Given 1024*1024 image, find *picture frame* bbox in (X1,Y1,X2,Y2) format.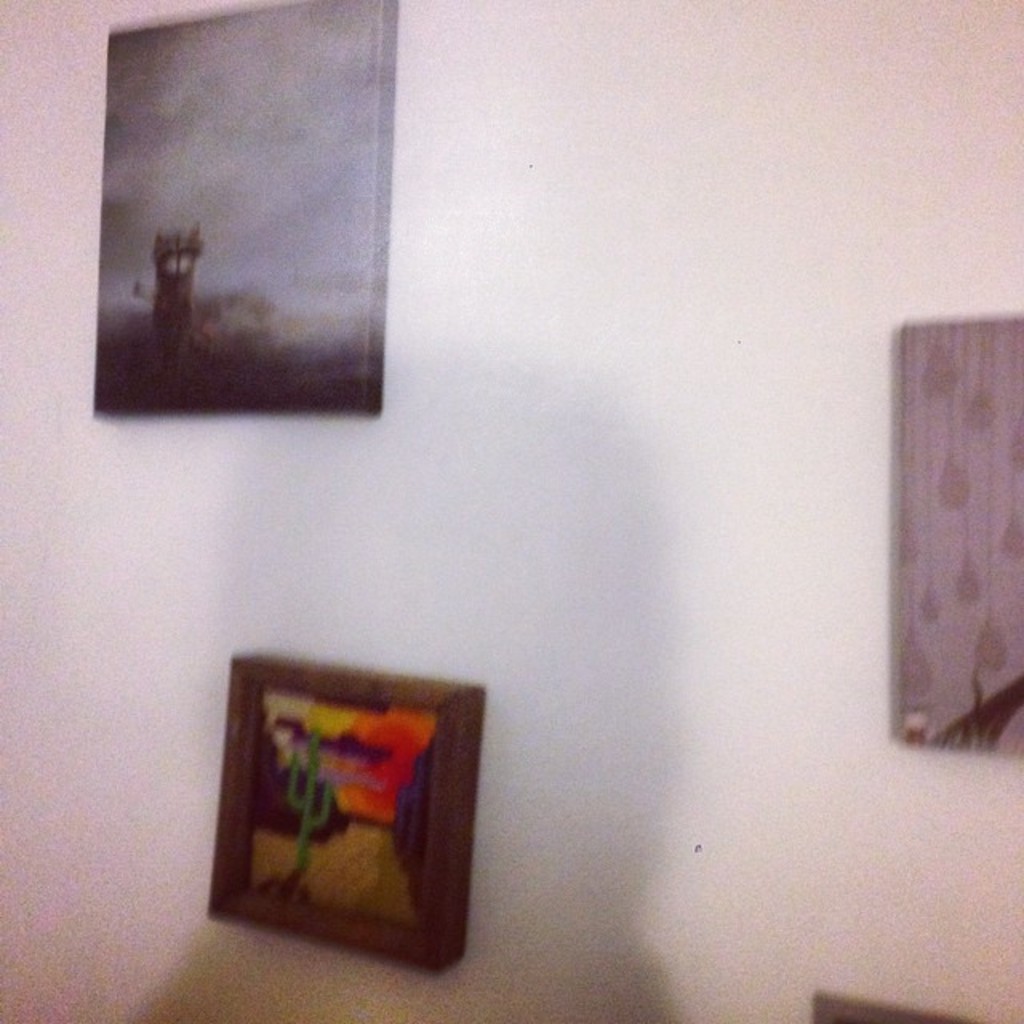
(69,0,410,494).
